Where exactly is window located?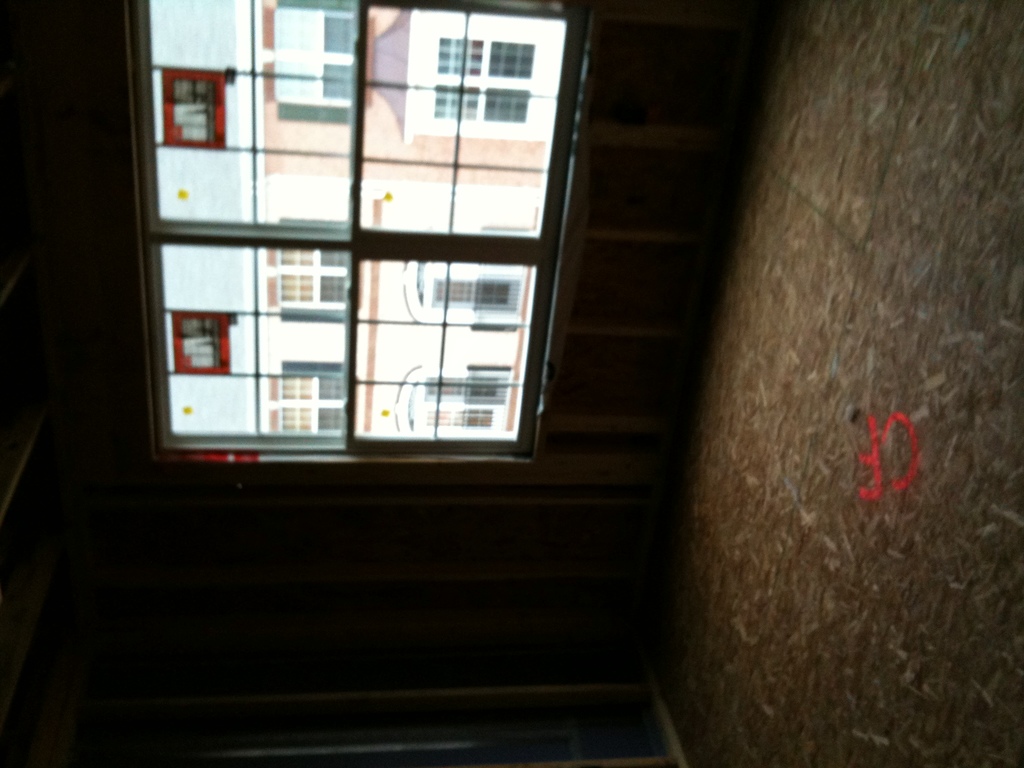
Its bounding box is l=269, t=223, r=348, b=314.
